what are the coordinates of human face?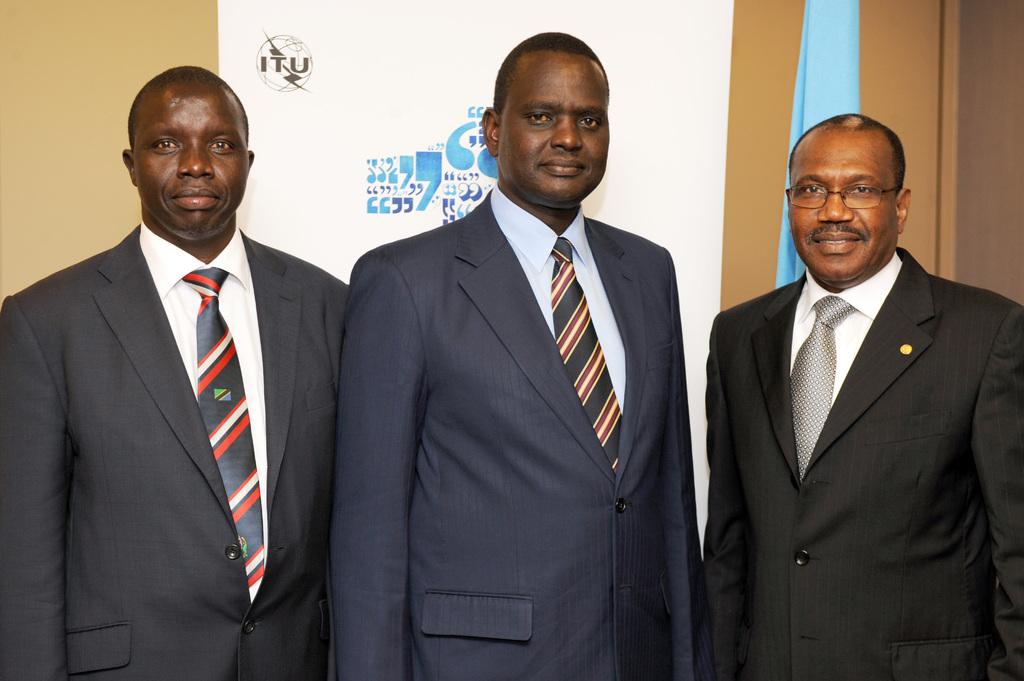
bbox=[136, 83, 251, 229].
